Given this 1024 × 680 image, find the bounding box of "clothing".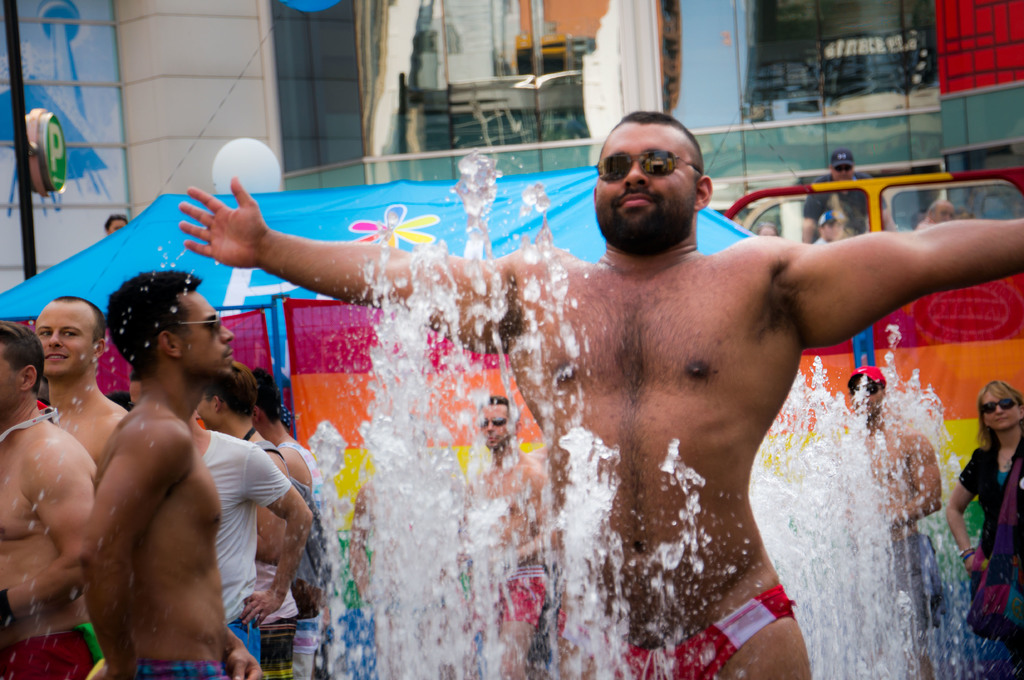
BBox(487, 542, 554, 644).
